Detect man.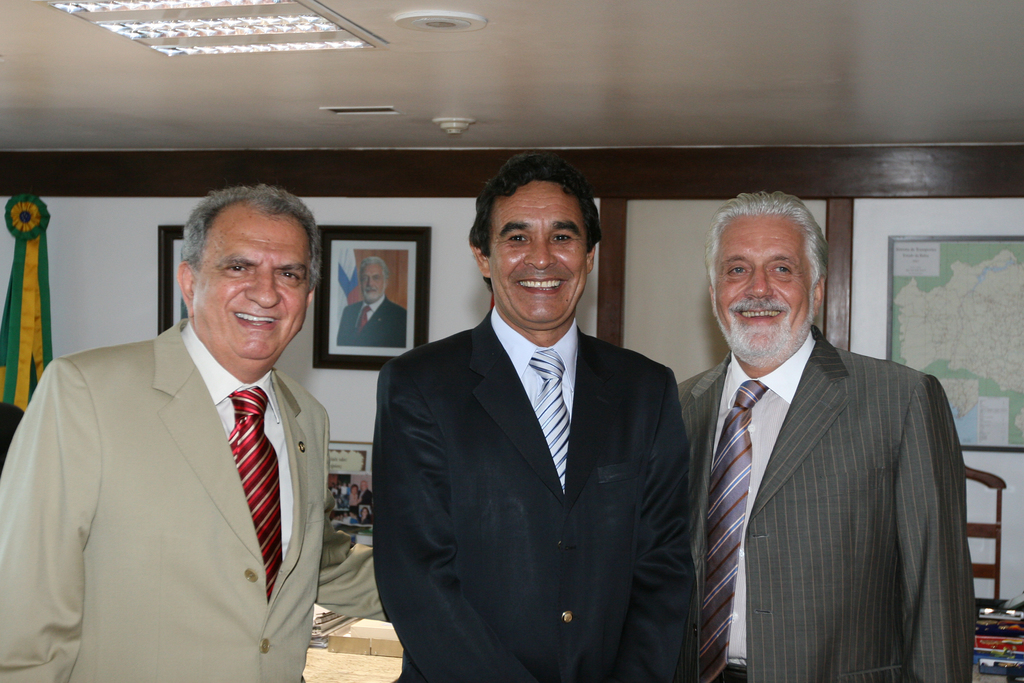
Detected at box(366, 144, 690, 682).
